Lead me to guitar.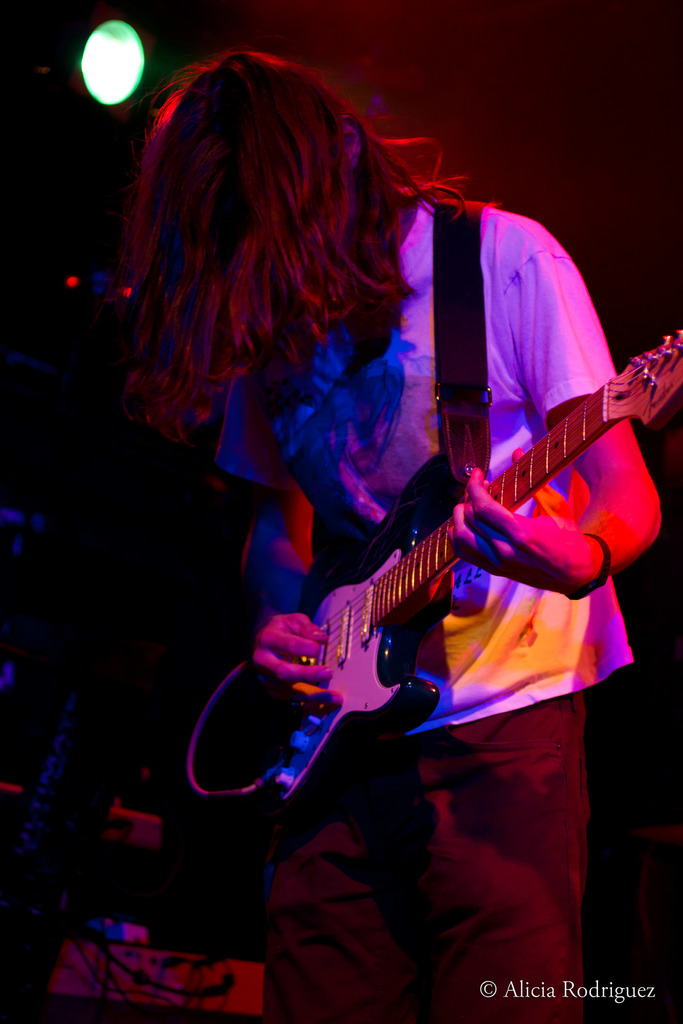
Lead to BBox(131, 298, 682, 912).
